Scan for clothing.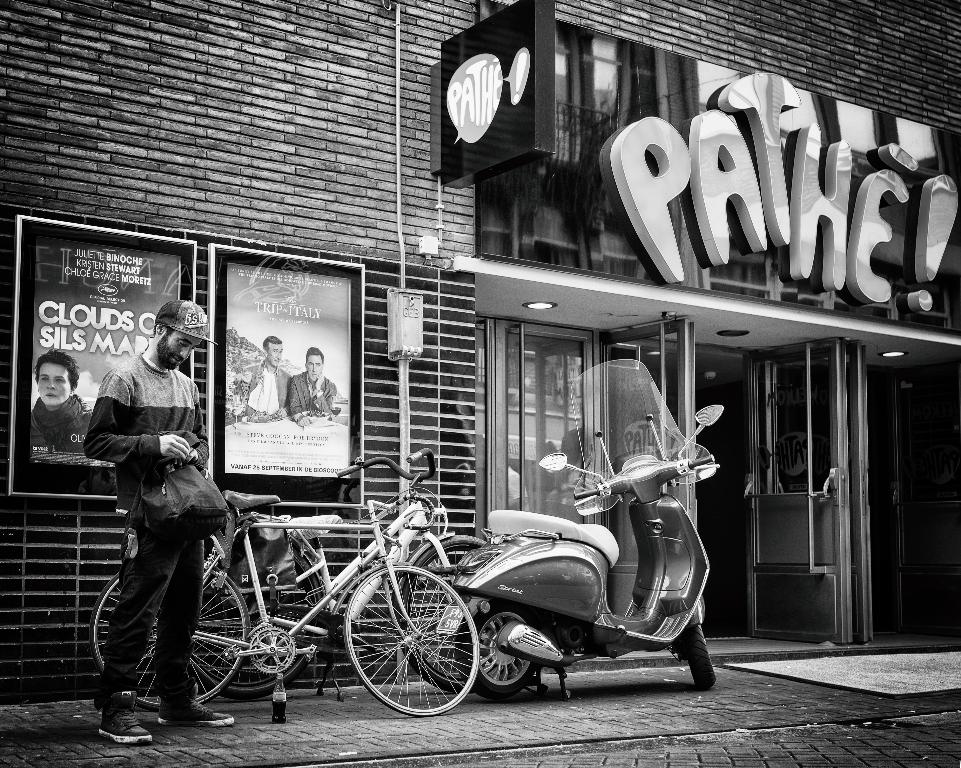
Scan result: <region>292, 365, 333, 425</region>.
